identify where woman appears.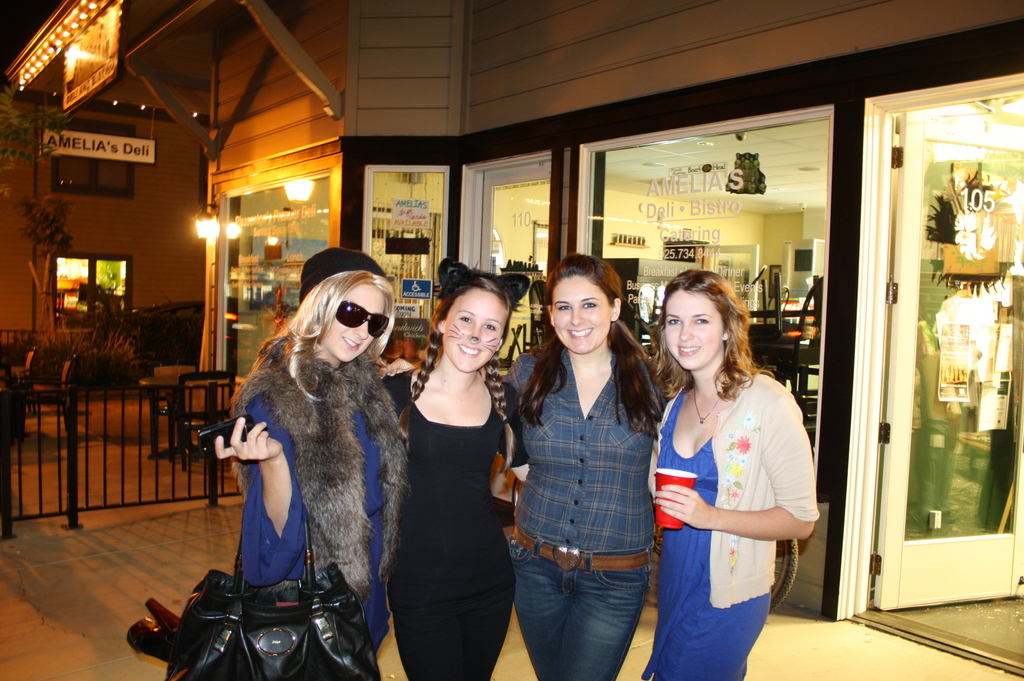
Appears at x1=210 y1=244 x2=410 y2=680.
